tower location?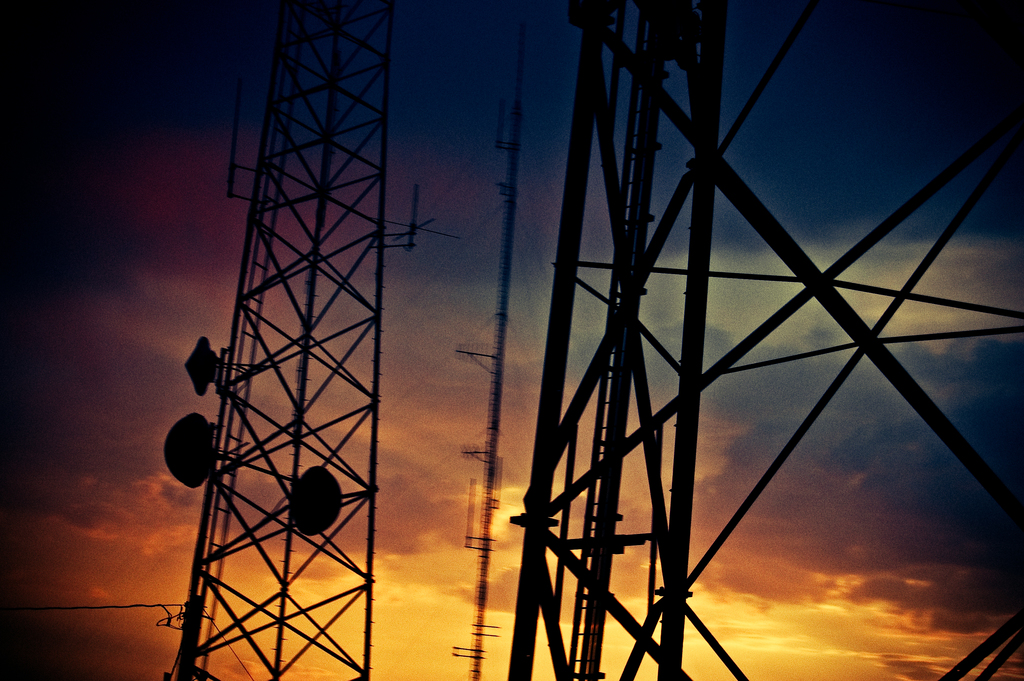
left=165, top=3, right=436, bottom=680
